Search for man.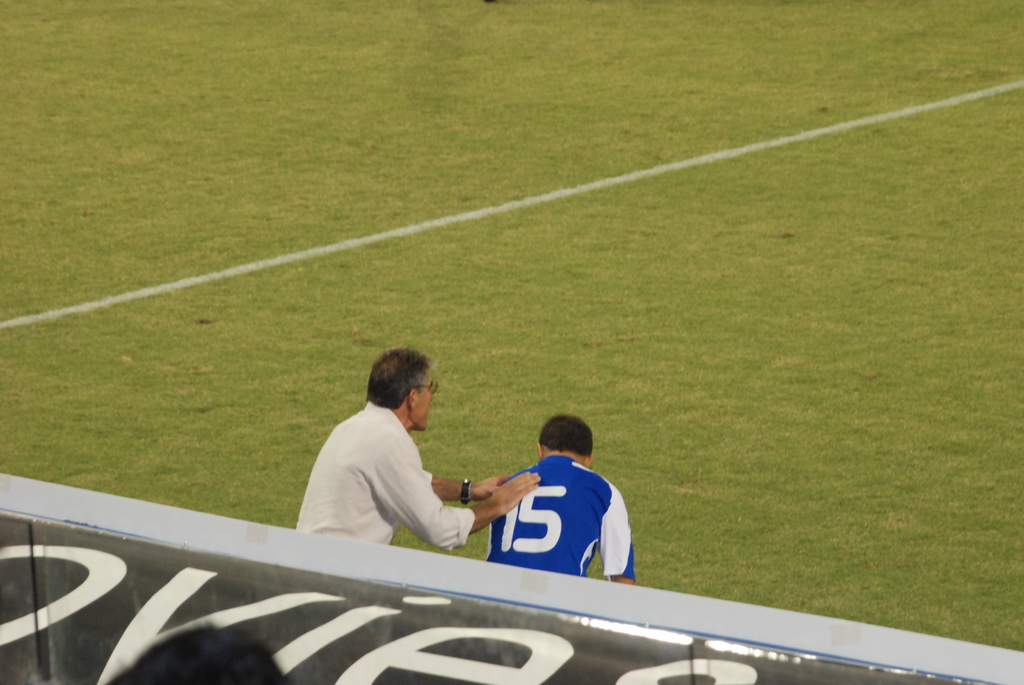
Found at locate(291, 357, 516, 566).
